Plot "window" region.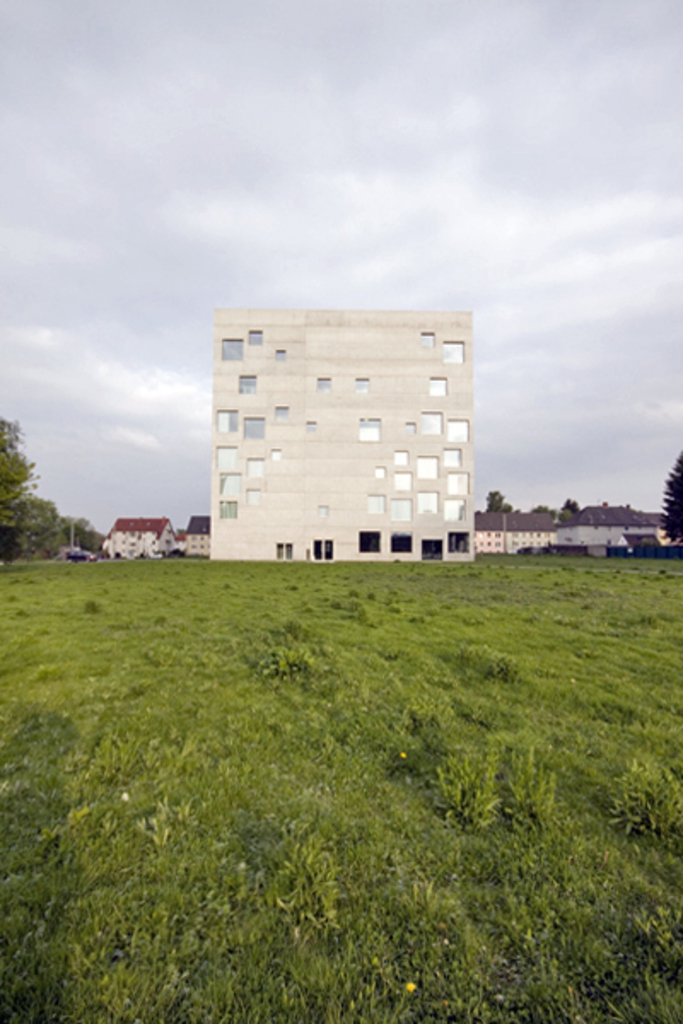
Plotted at Rect(302, 416, 314, 433).
